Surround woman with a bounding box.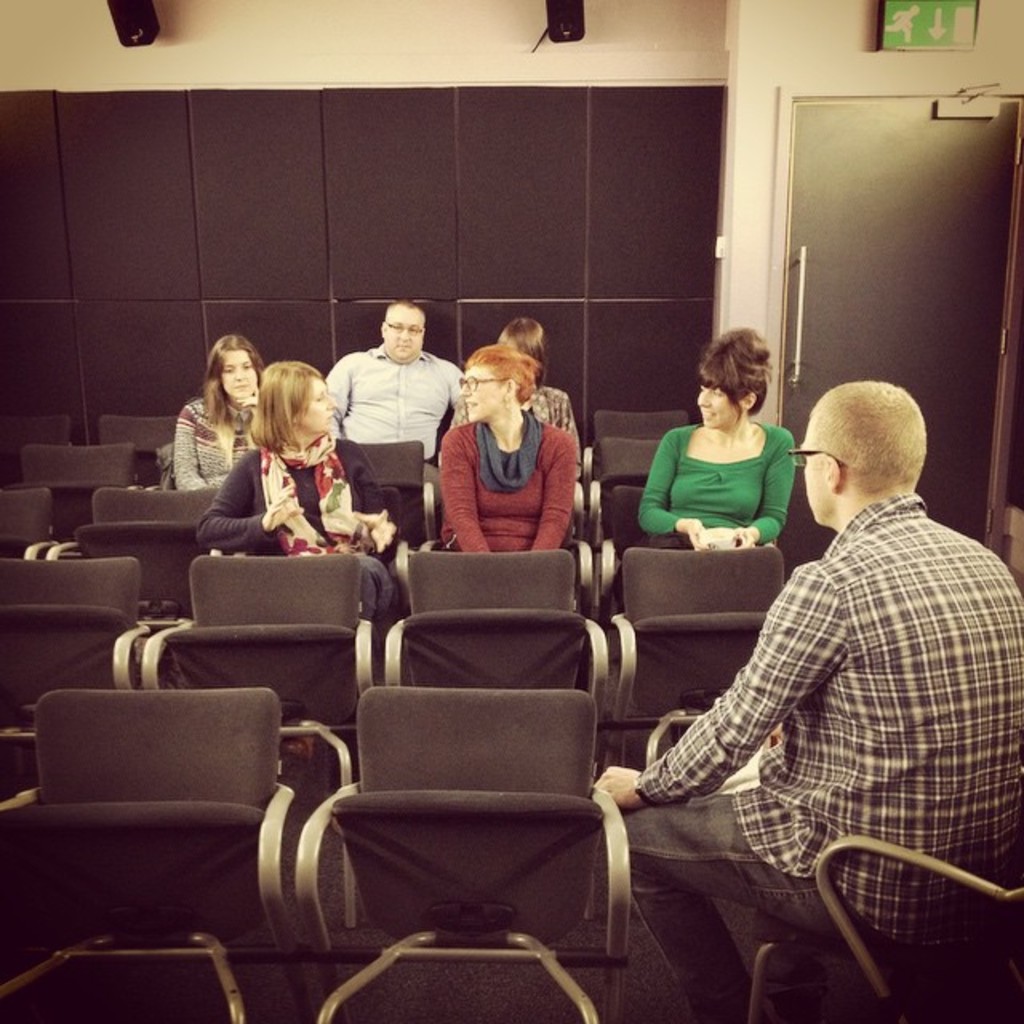
<box>450,317,586,482</box>.
